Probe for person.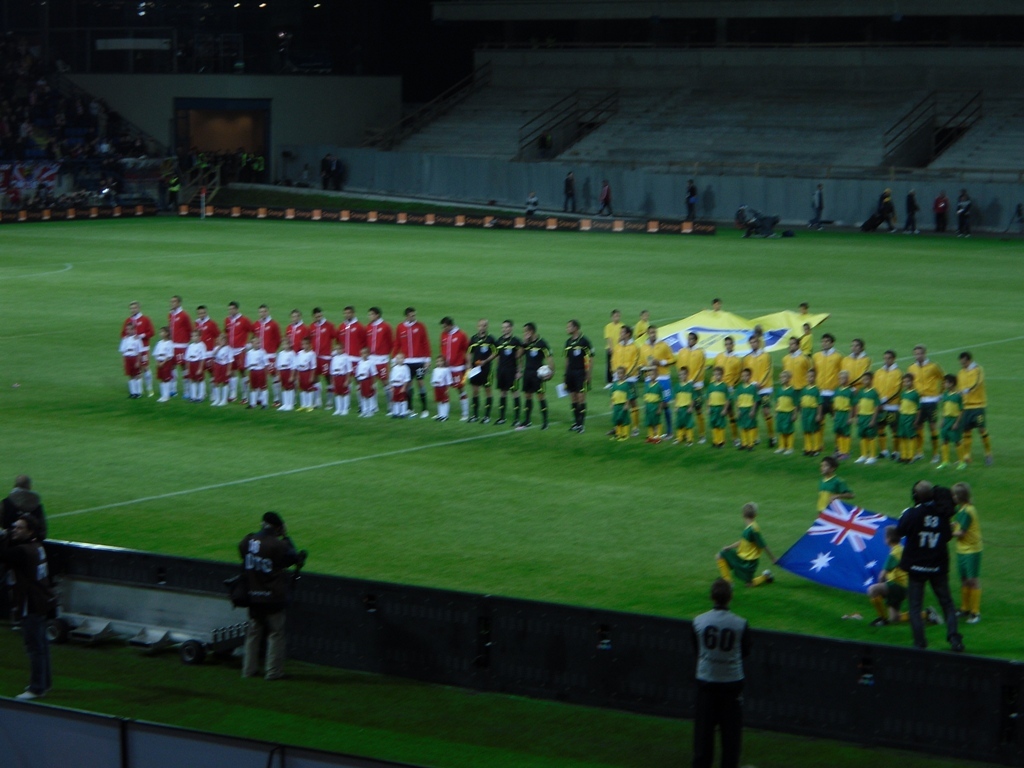
Probe result: pyautogui.locateOnScreen(183, 327, 209, 402).
